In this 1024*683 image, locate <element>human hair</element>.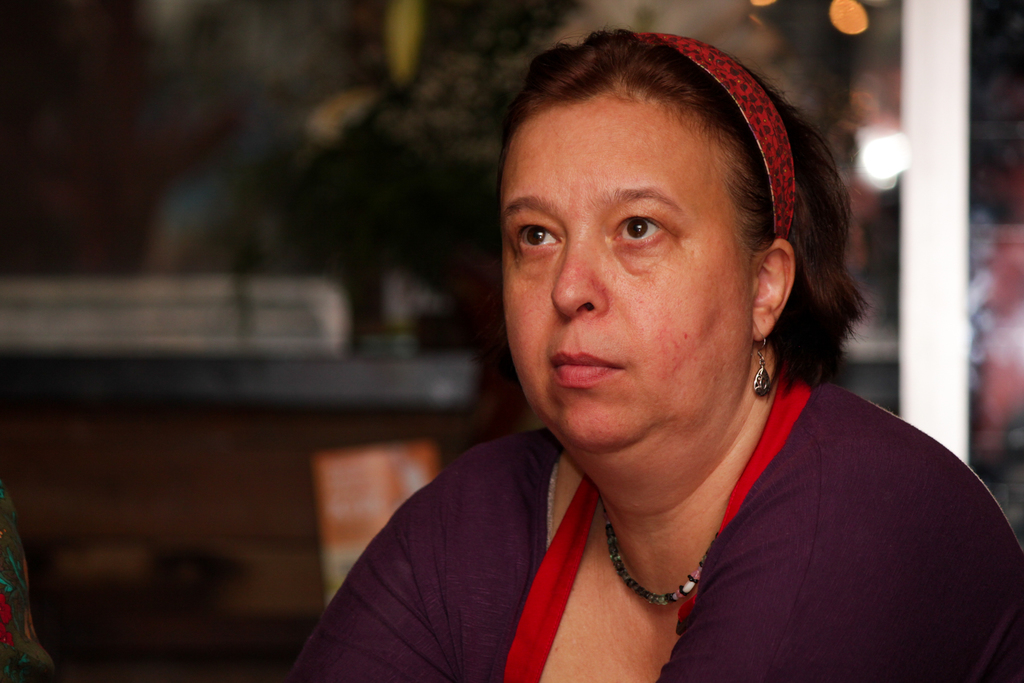
Bounding box: x1=502, y1=26, x2=873, y2=419.
